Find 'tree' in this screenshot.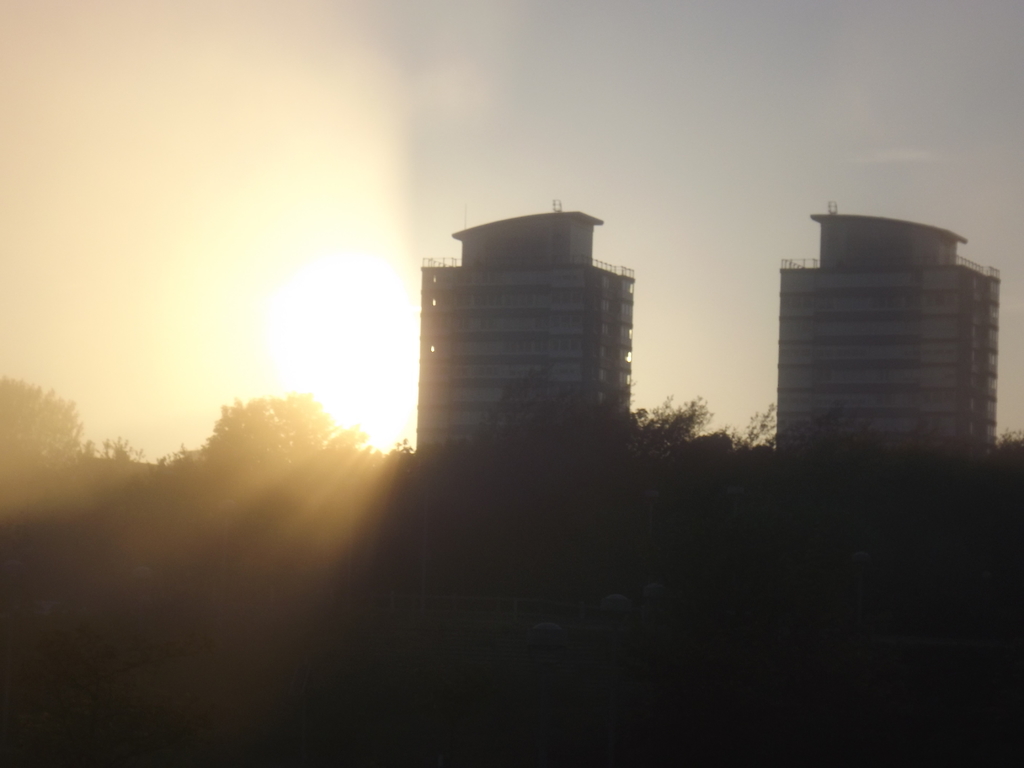
The bounding box for 'tree' is BBox(990, 418, 1022, 460).
